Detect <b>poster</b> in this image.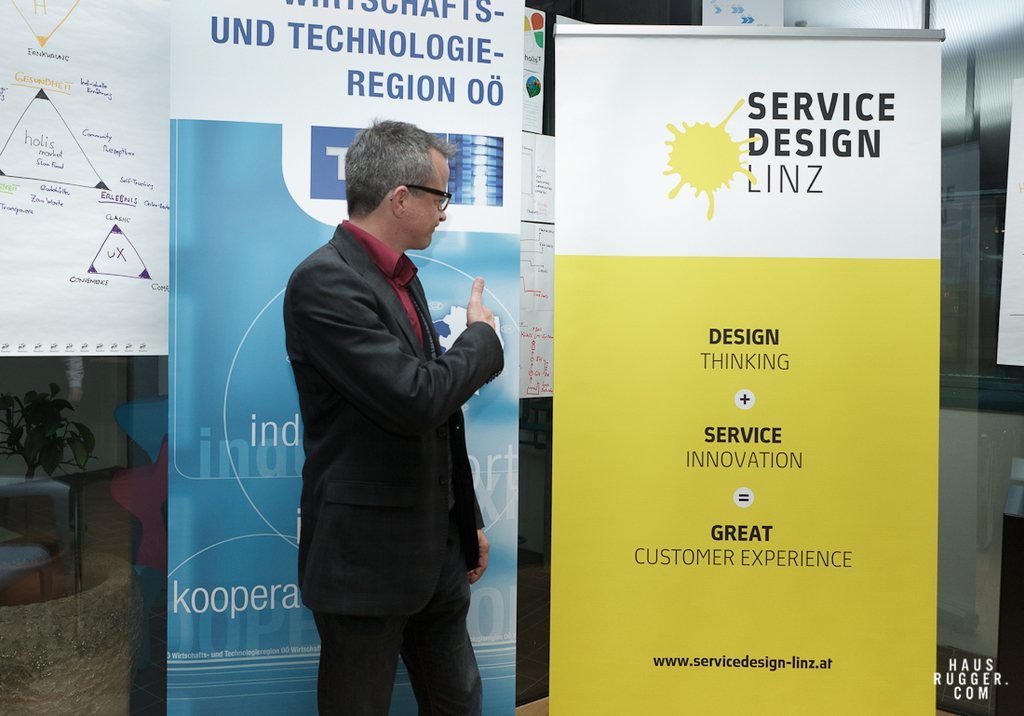
Detection: {"left": 1000, "top": 76, "right": 1023, "bottom": 363}.
